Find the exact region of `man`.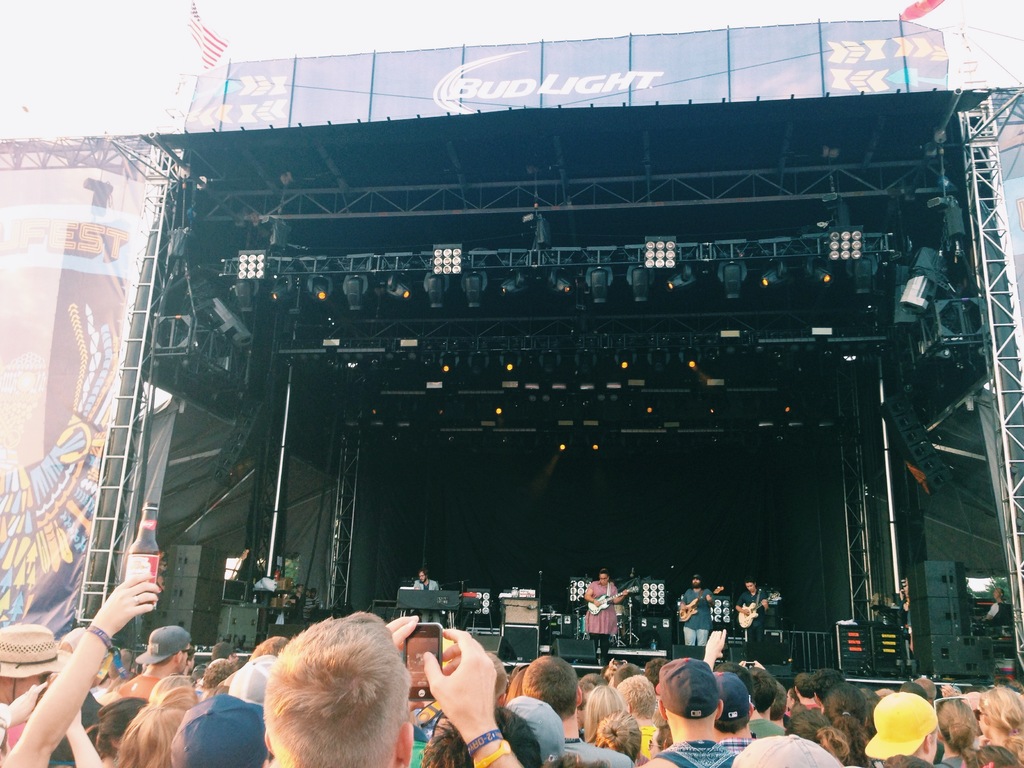
Exact region: BBox(733, 579, 768, 664).
